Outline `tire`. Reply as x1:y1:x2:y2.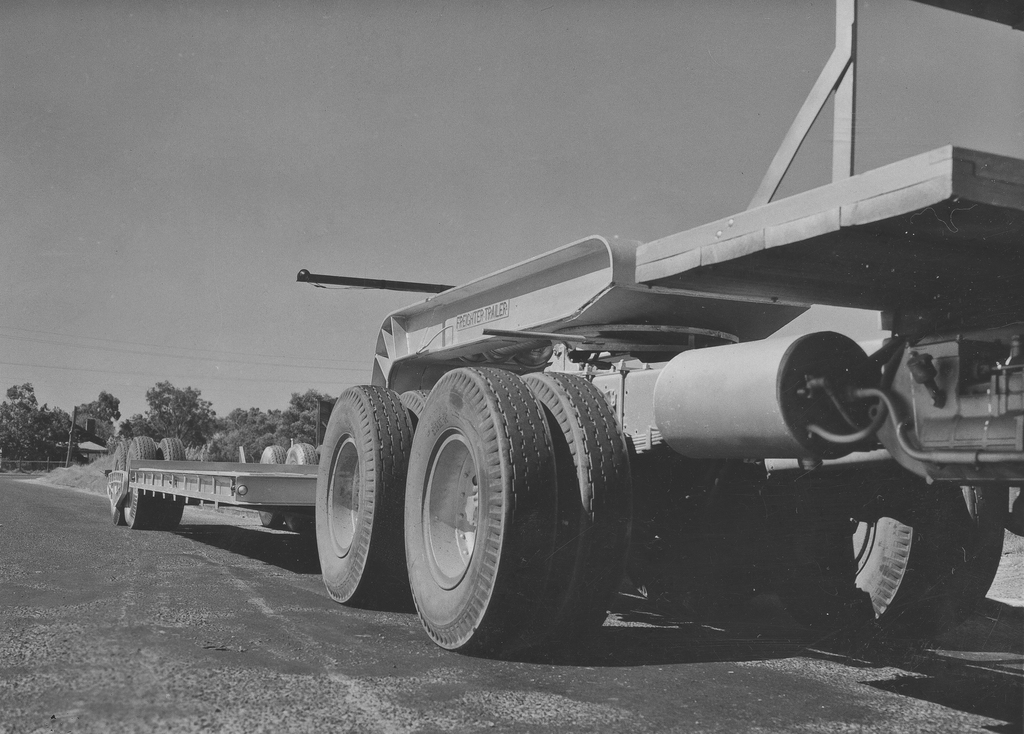
396:384:438:430.
